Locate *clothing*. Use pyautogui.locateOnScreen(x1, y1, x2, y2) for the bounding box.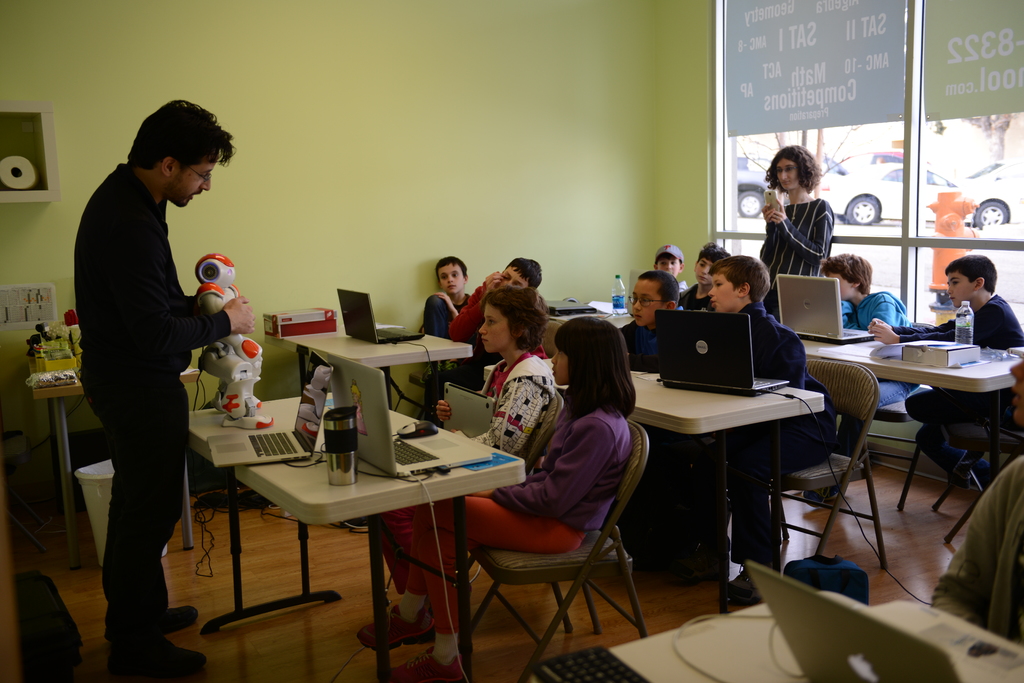
pyautogui.locateOnScreen(765, 197, 837, 312).
